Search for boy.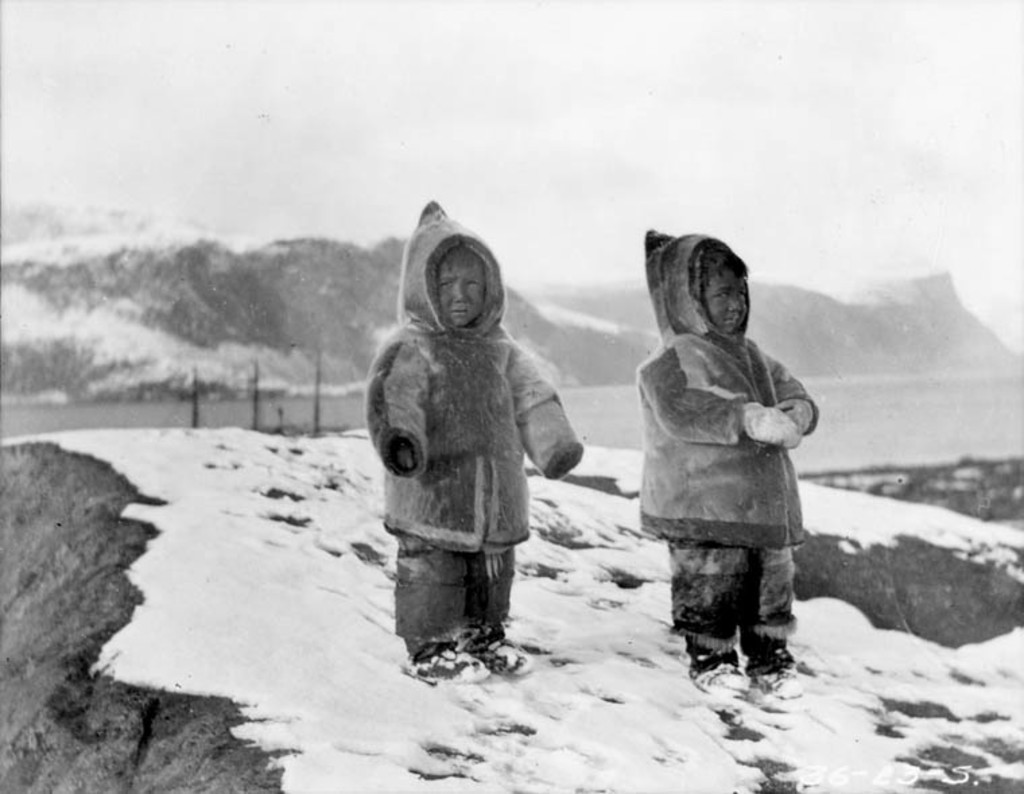
Found at pyautogui.locateOnScreen(368, 202, 579, 692).
